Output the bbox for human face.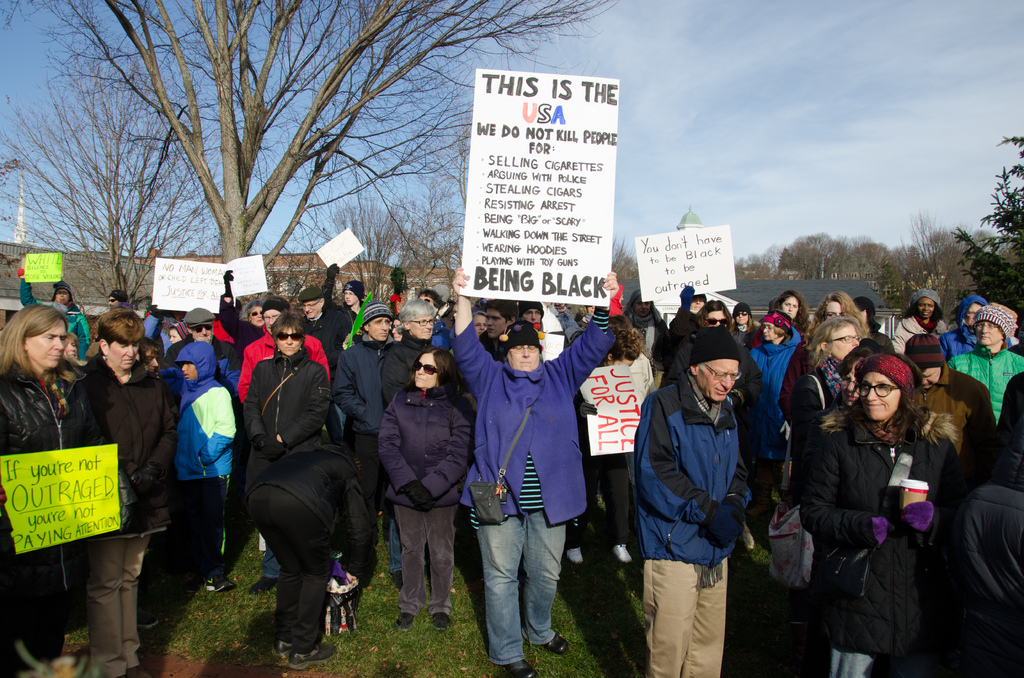
[266, 311, 277, 318].
